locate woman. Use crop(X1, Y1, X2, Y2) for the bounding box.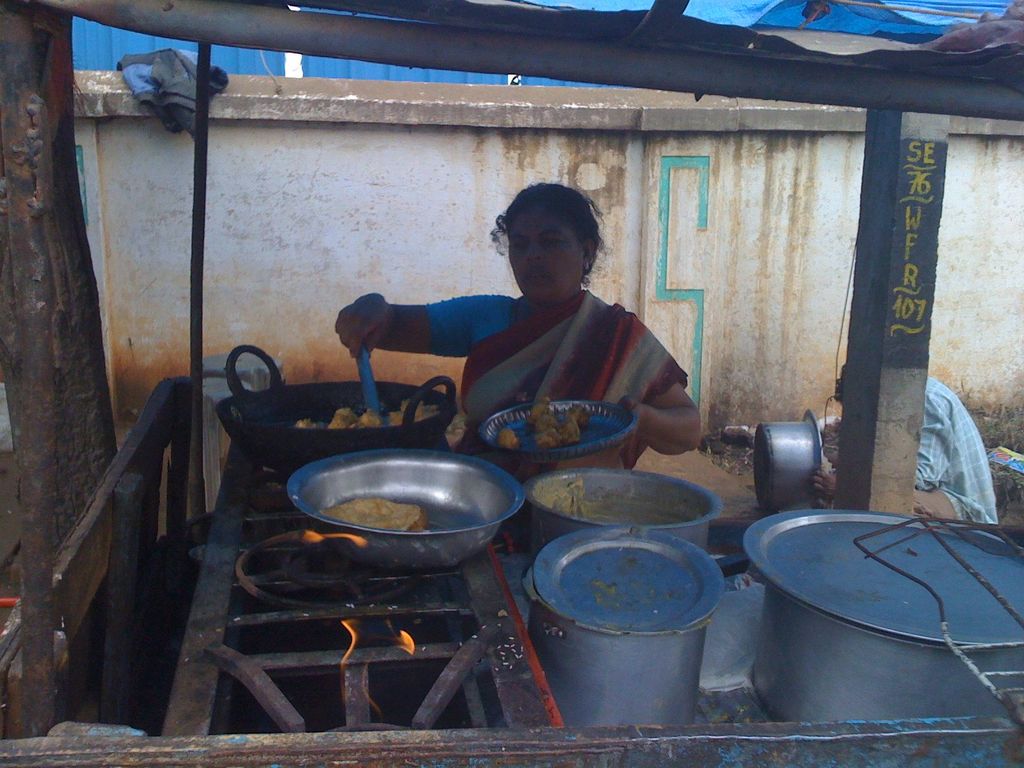
crop(330, 175, 702, 537).
